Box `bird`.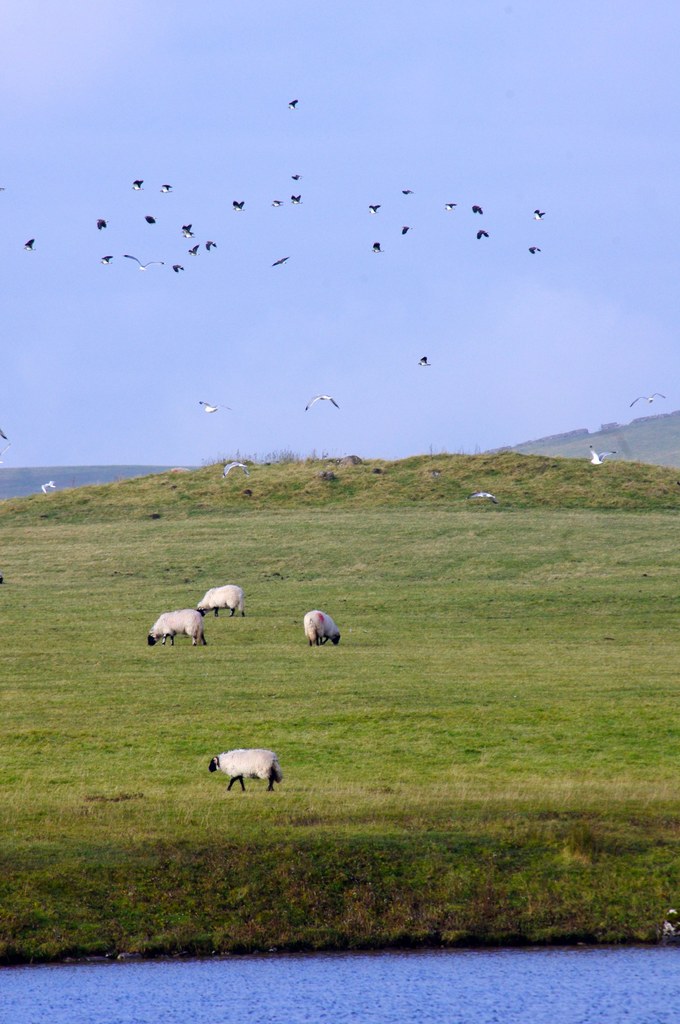
x1=287, y1=193, x2=304, y2=205.
